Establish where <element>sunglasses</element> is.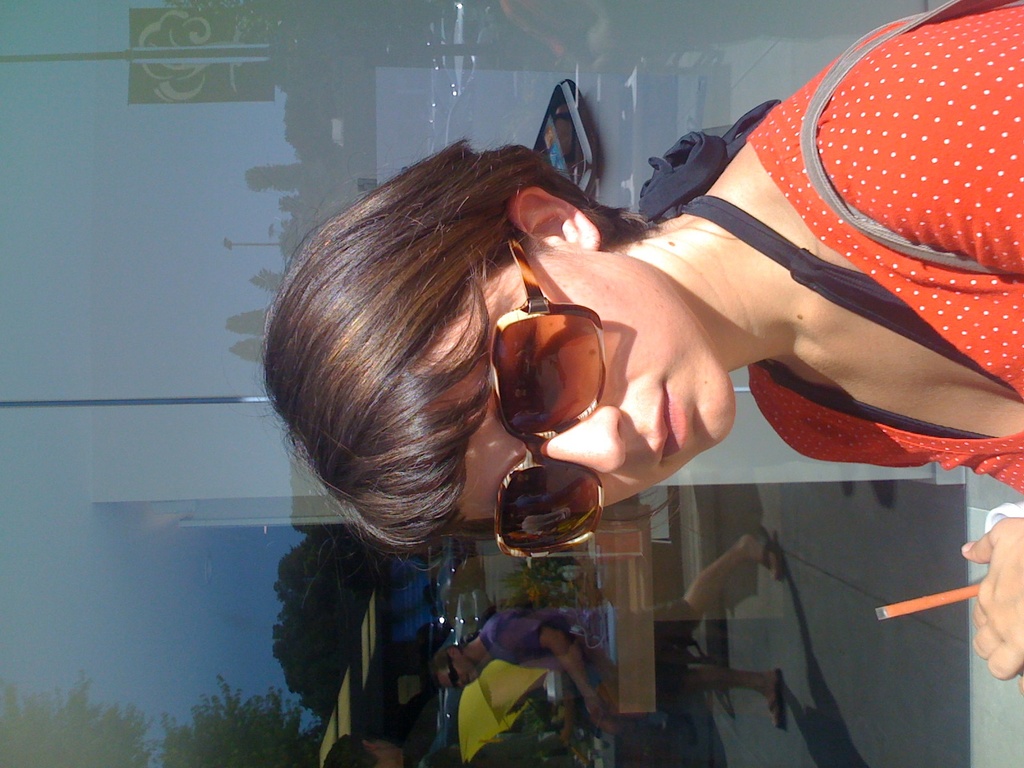
Established at <bbox>496, 238, 600, 561</bbox>.
